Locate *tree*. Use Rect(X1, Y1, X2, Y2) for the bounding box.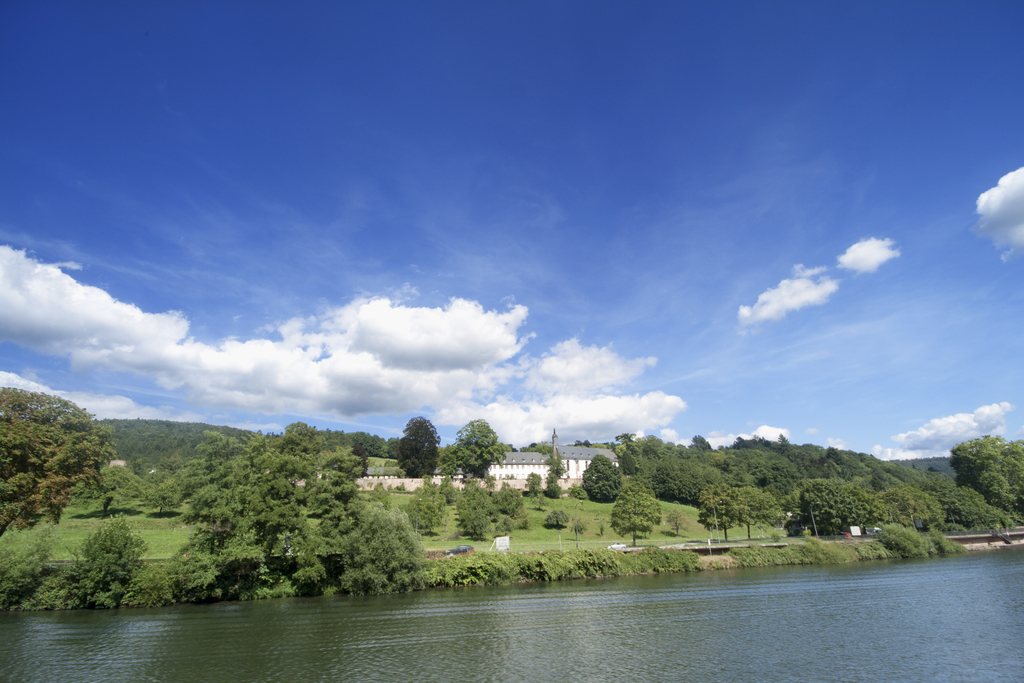
Rect(871, 449, 911, 499).
